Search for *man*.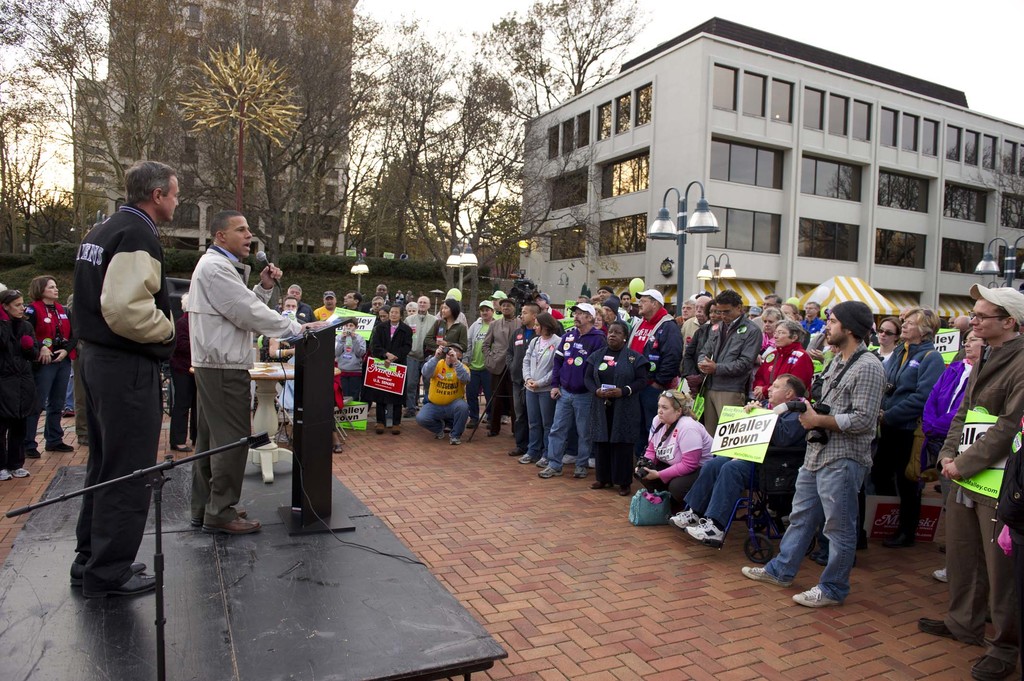
Found at detection(415, 342, 472, 449).
